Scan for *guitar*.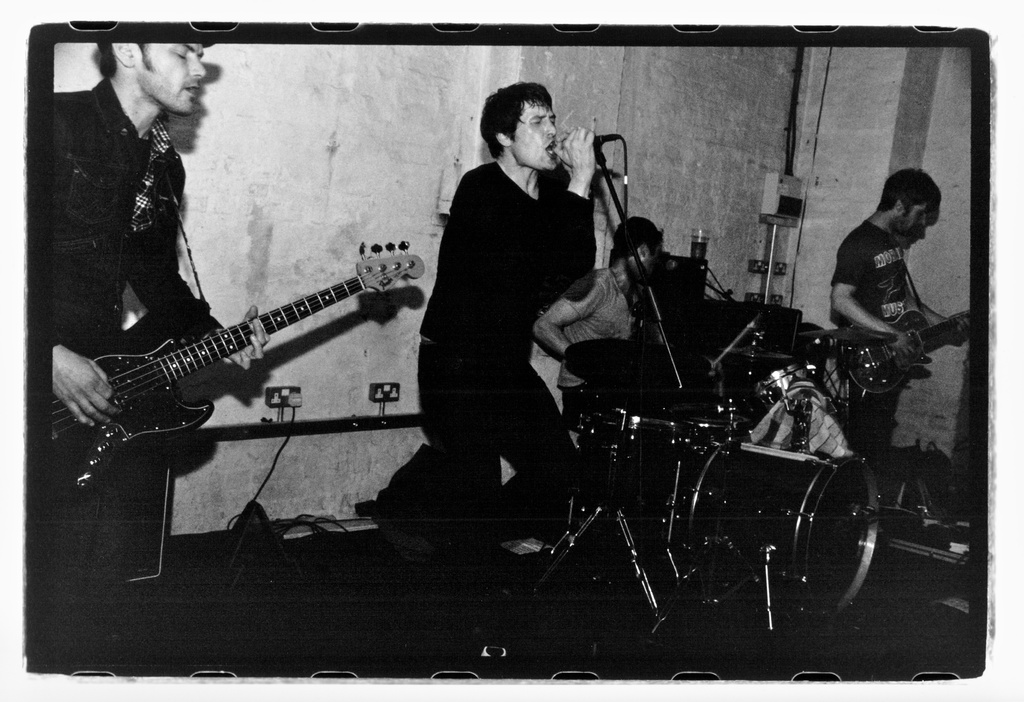
Scan result: BBox(63, 228, 408, 484).
